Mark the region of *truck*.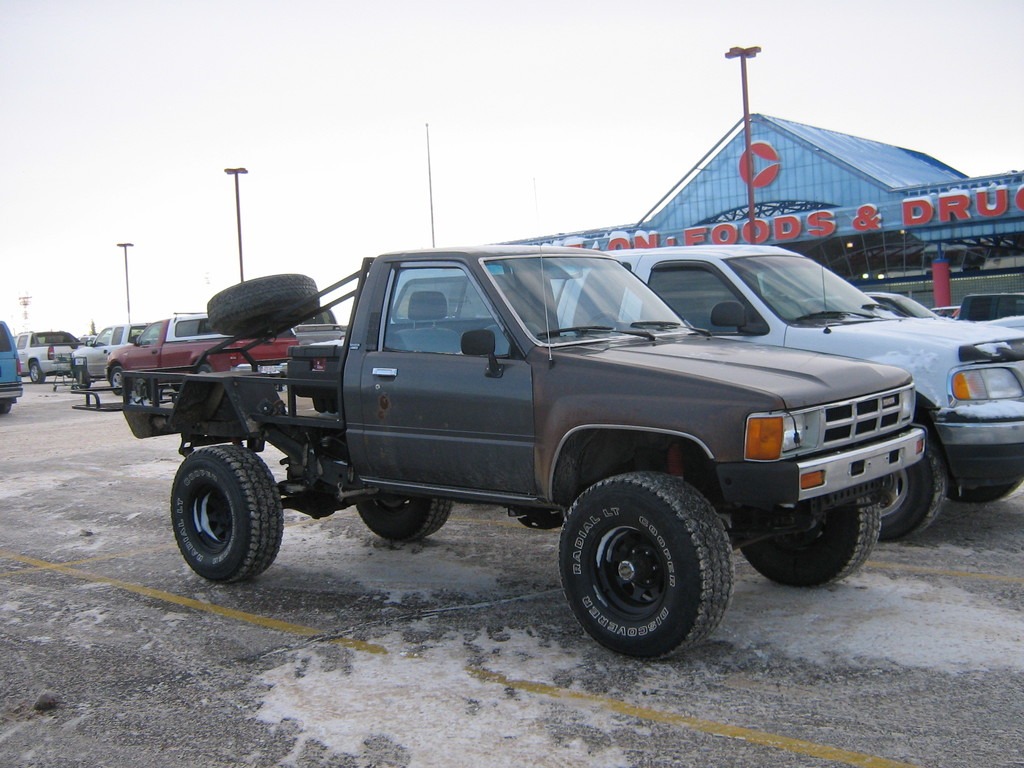
Region: bbox(12, 330, 85, 384).
